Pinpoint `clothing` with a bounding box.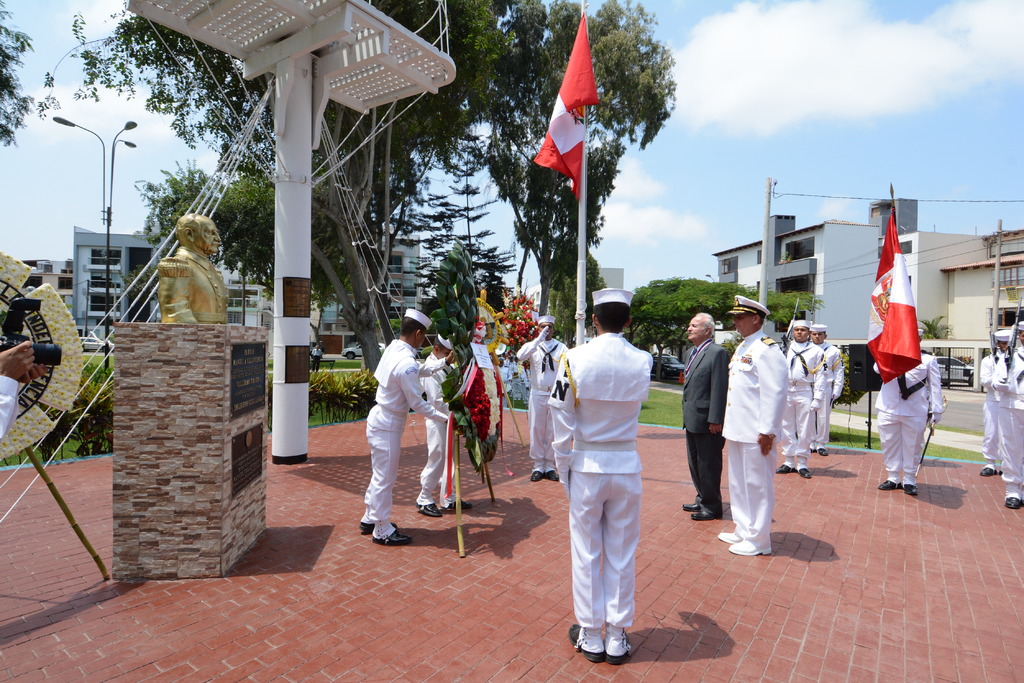
bbox=[881, 355, 932, 474].
